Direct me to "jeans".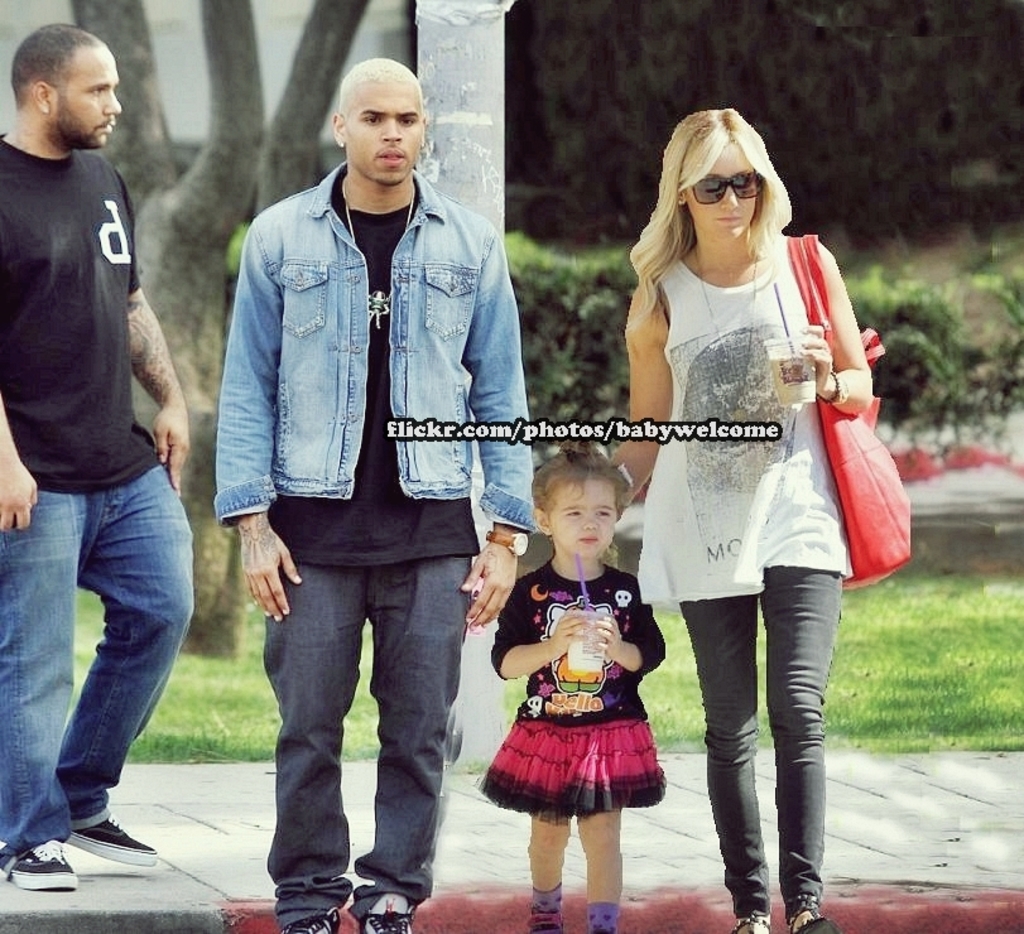
Direction: 0:470:188:849.
